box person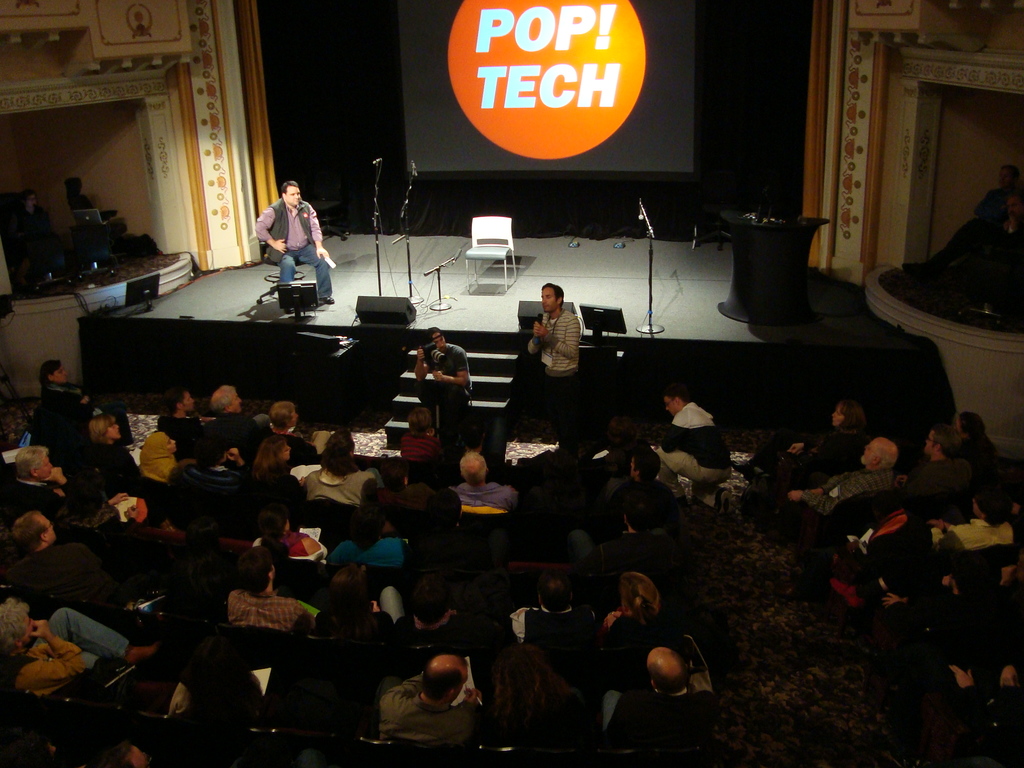
[left=785, top=435, right=905, bottom=507]
